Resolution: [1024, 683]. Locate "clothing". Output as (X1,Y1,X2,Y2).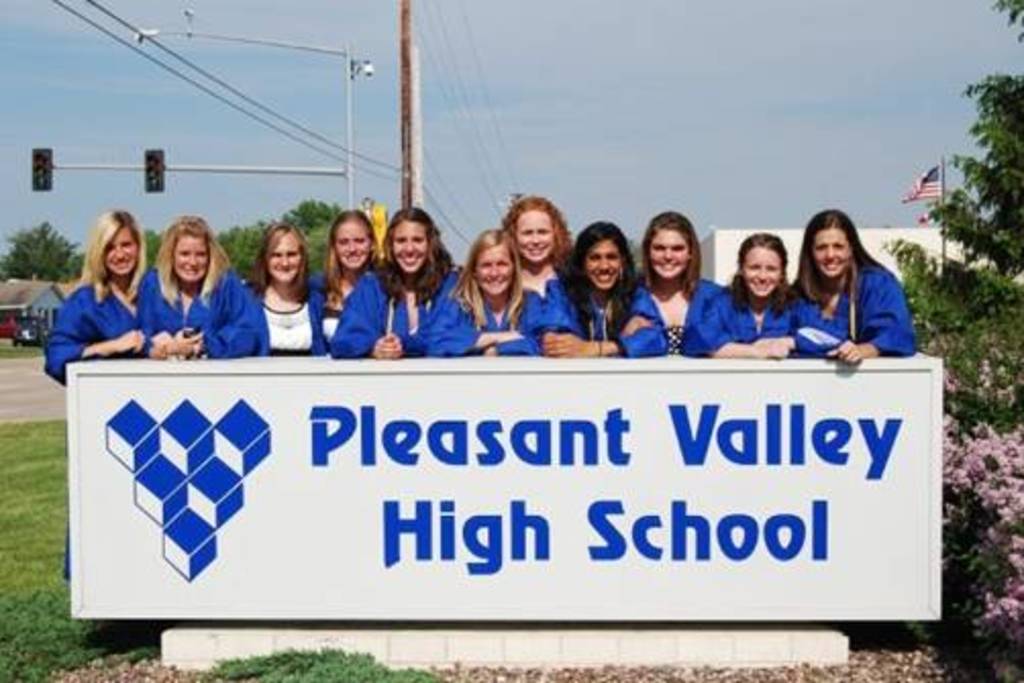
(541,277,663,361).
